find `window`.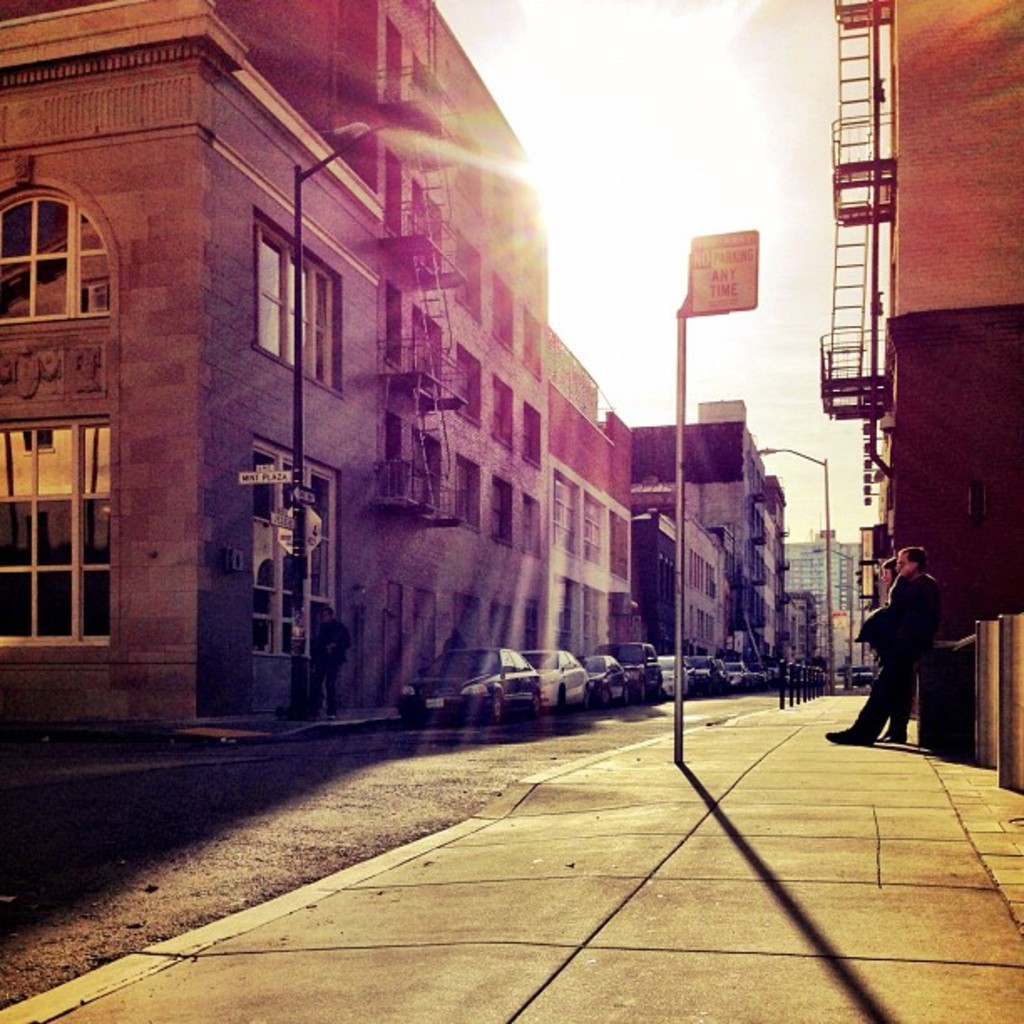
<region>420, 428, 445, 524</region>.
